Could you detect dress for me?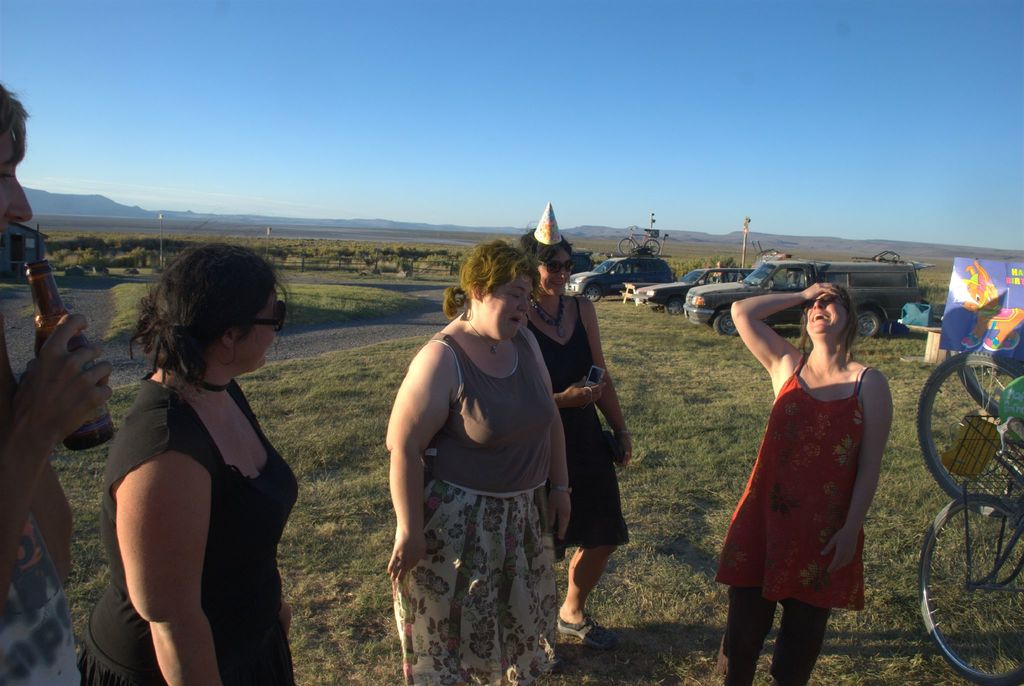
Detection result: crop(520, 296, 634, 565).
